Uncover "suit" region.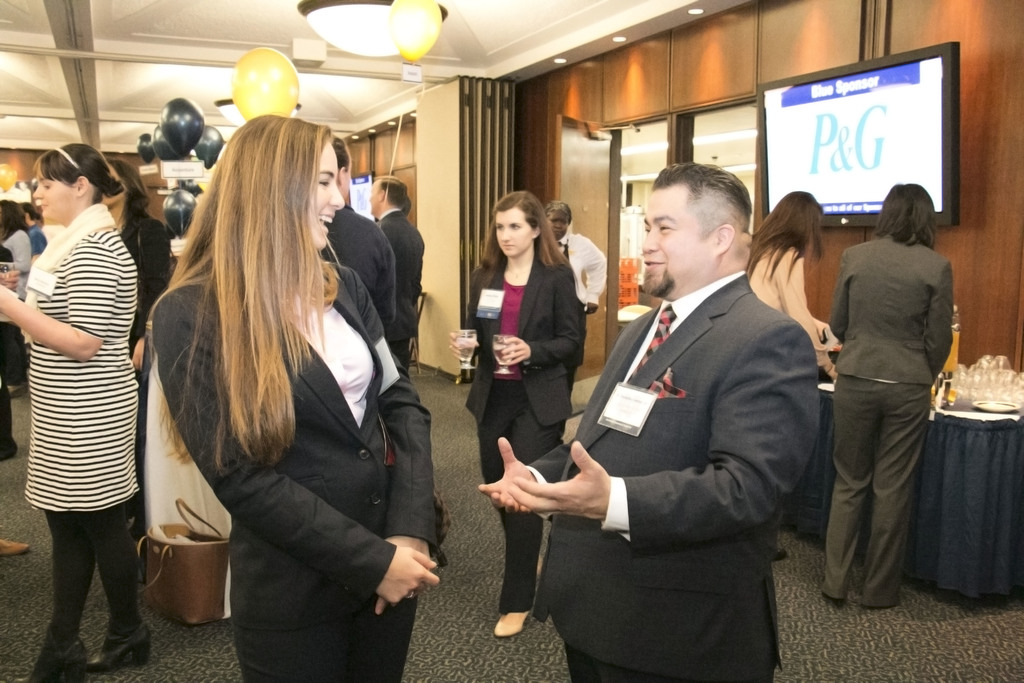
Uncovered: [150,281,438,682].
